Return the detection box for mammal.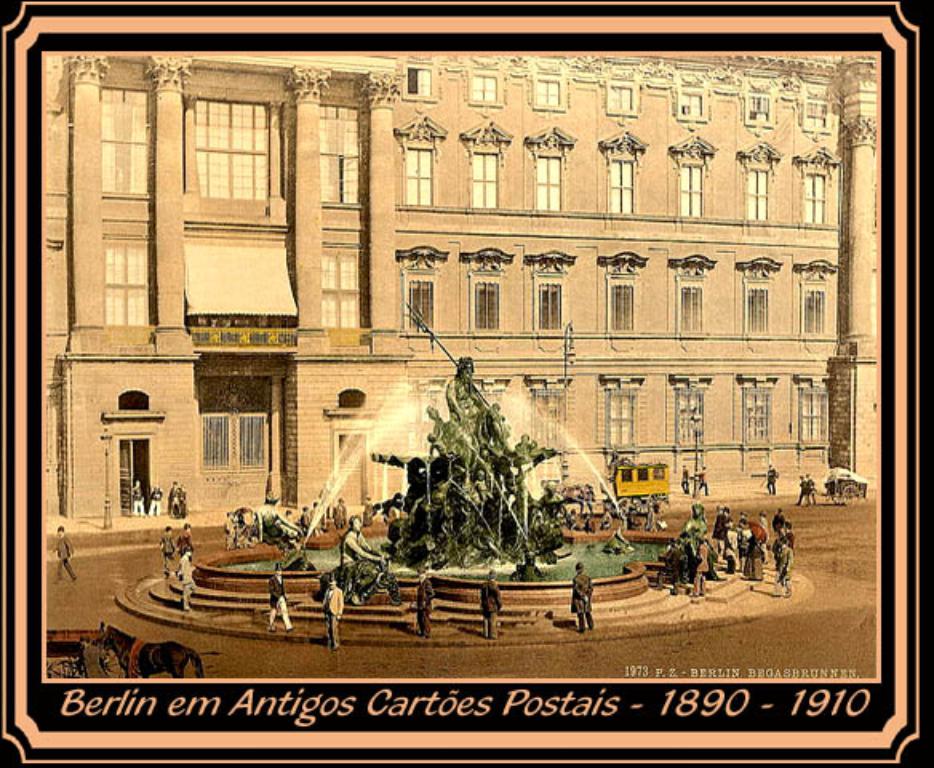
bbox(803, 470, 814, 504).
